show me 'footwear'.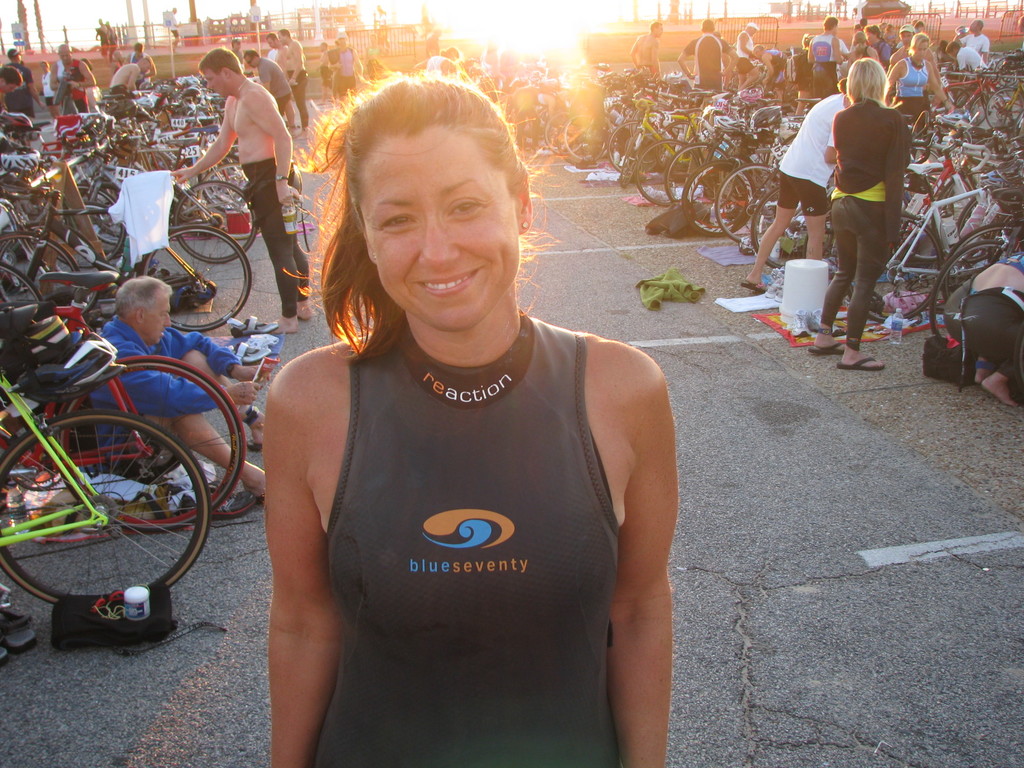
'footwear' is here: rect(163, 490, 257, 521).
